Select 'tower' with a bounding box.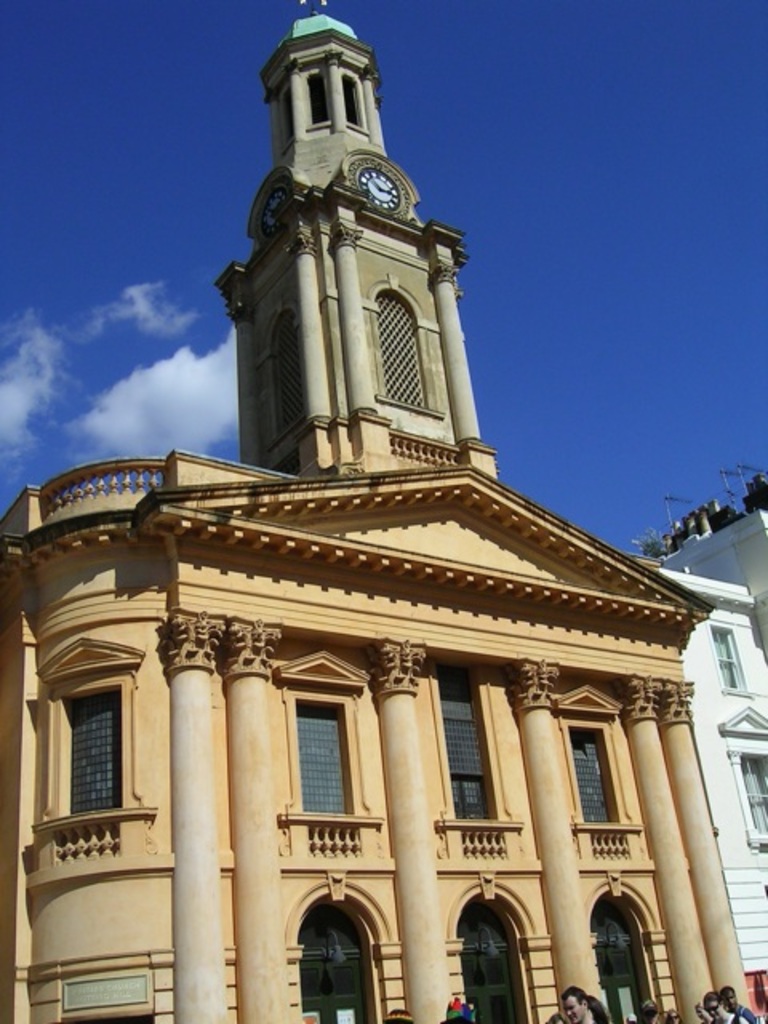
[0, 0, 731, 1022].
